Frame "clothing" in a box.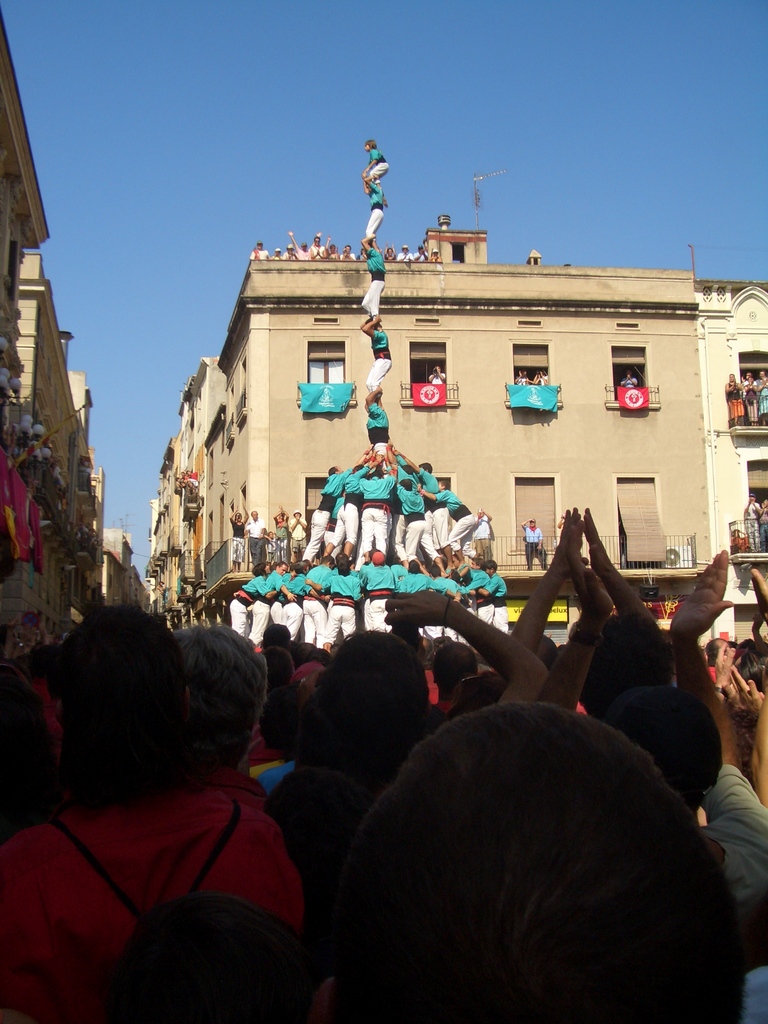
[x1=289, y1=509, x2=307, y2=547].
